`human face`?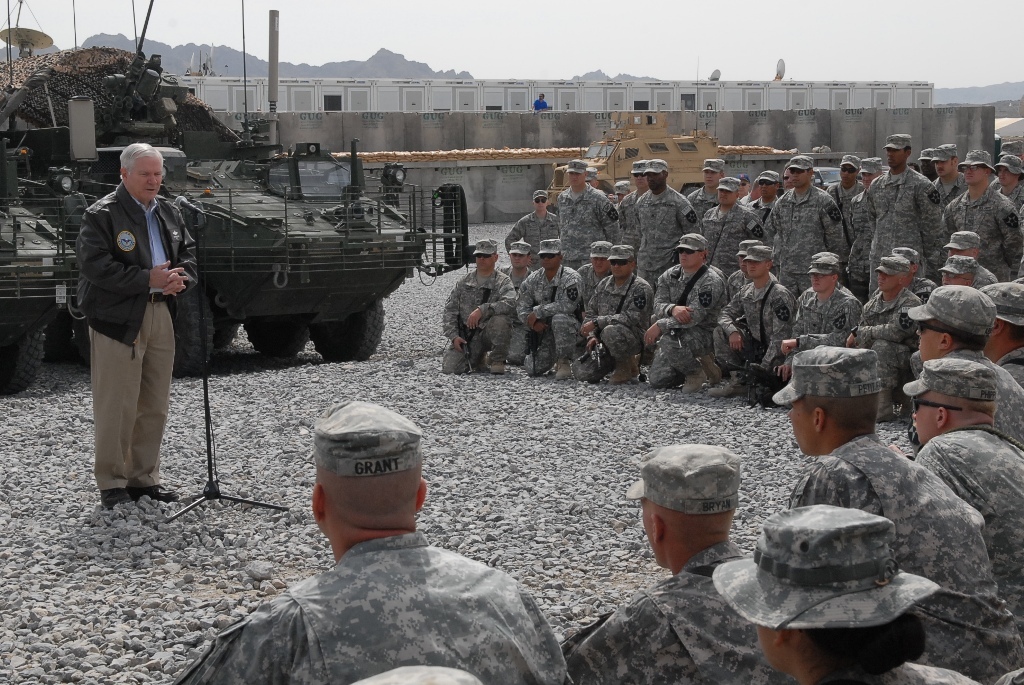
{"x1": 569, "y1": 172, "x2": 581, "y2": 187}
